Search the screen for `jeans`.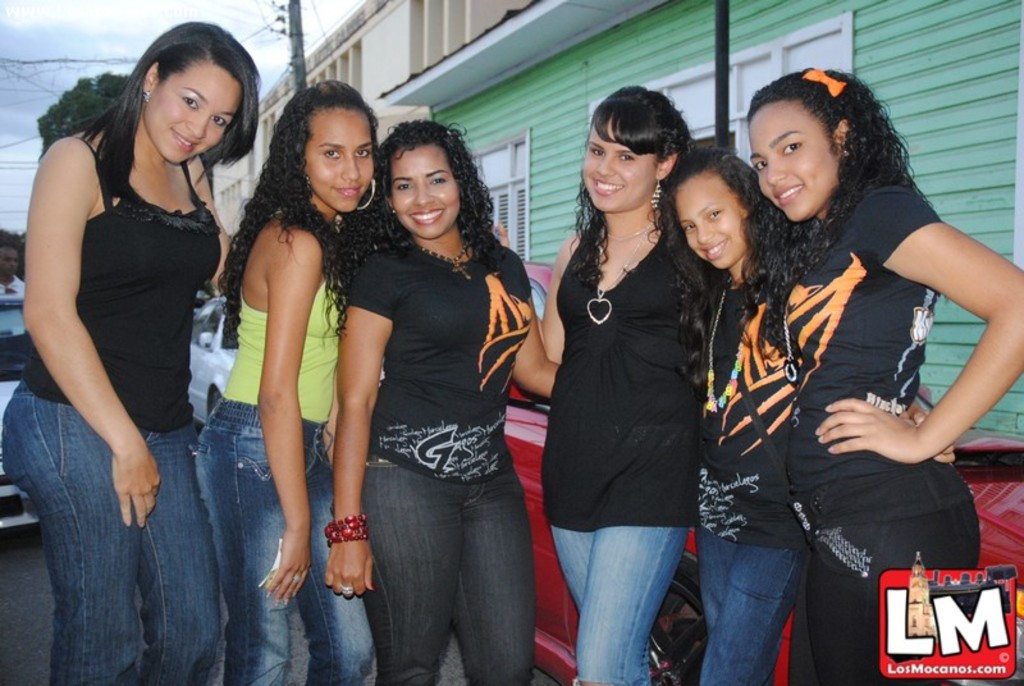
Found at (552,523,692,685).
